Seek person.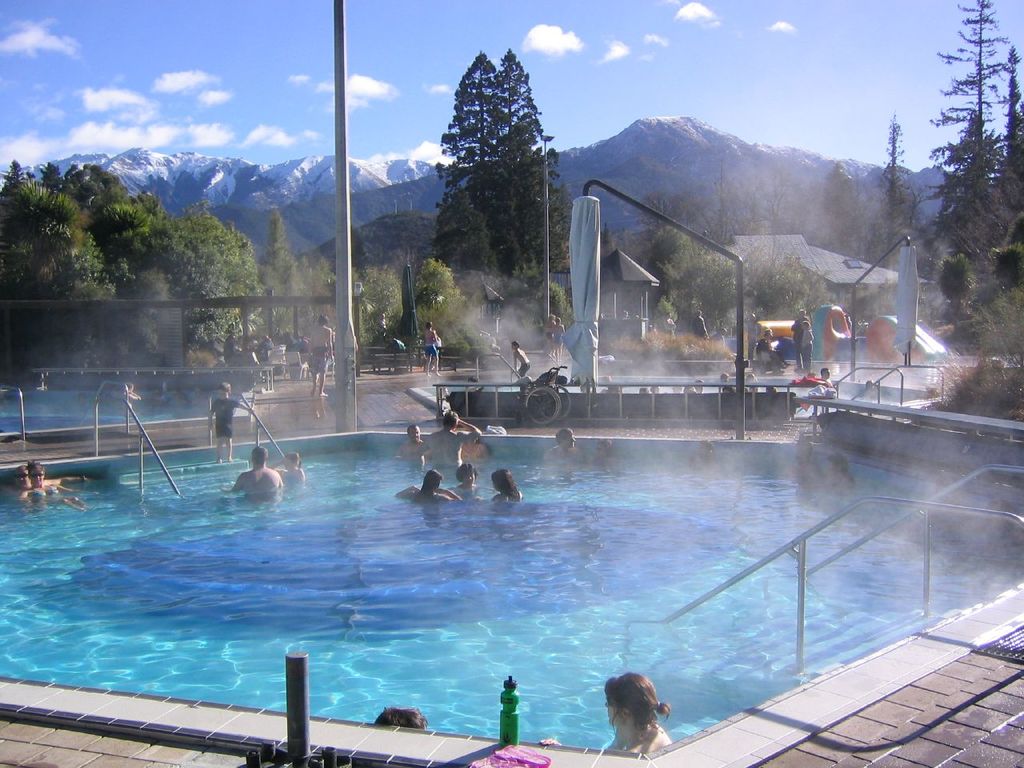
x1=489, y1=467, x2=523, y2=513.
